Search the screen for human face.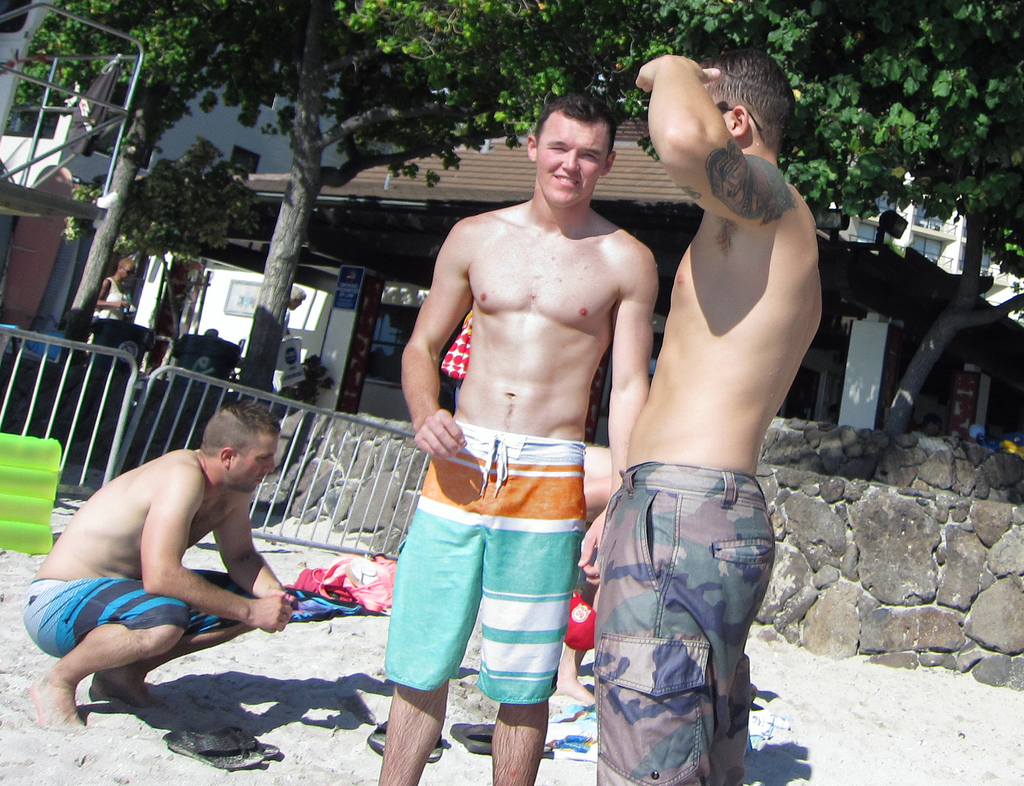
Found at (235,434,281,496).
